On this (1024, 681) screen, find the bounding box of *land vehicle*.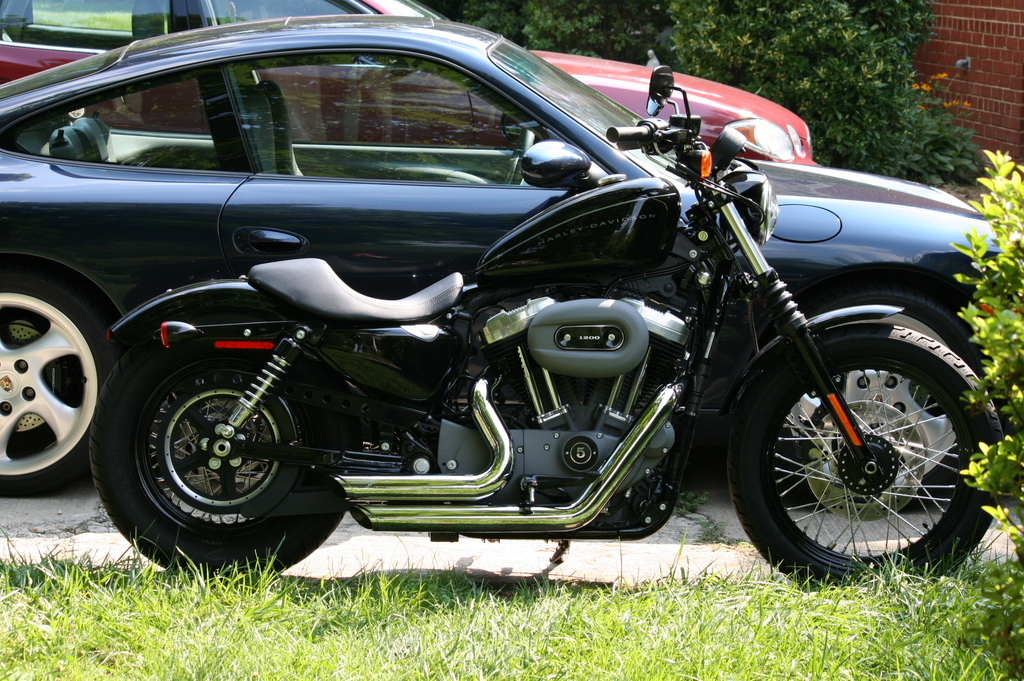
Bounding box: x1=0 y1=0 x2=821 y2=167.
